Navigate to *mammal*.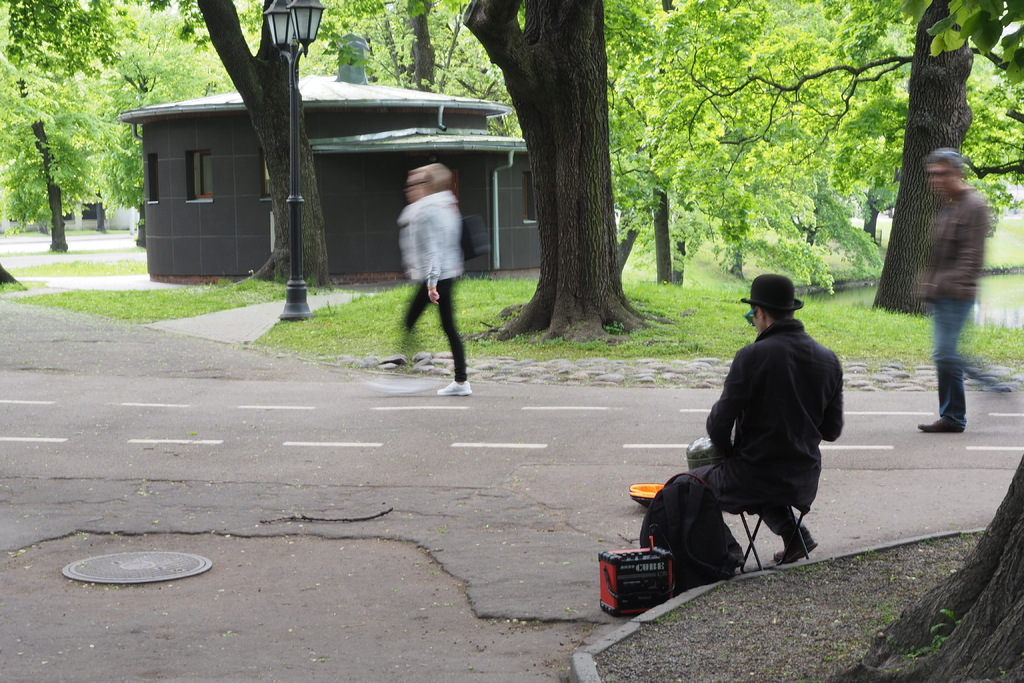
Navigation target: left=383, top=160, right=473, bottom=397.
